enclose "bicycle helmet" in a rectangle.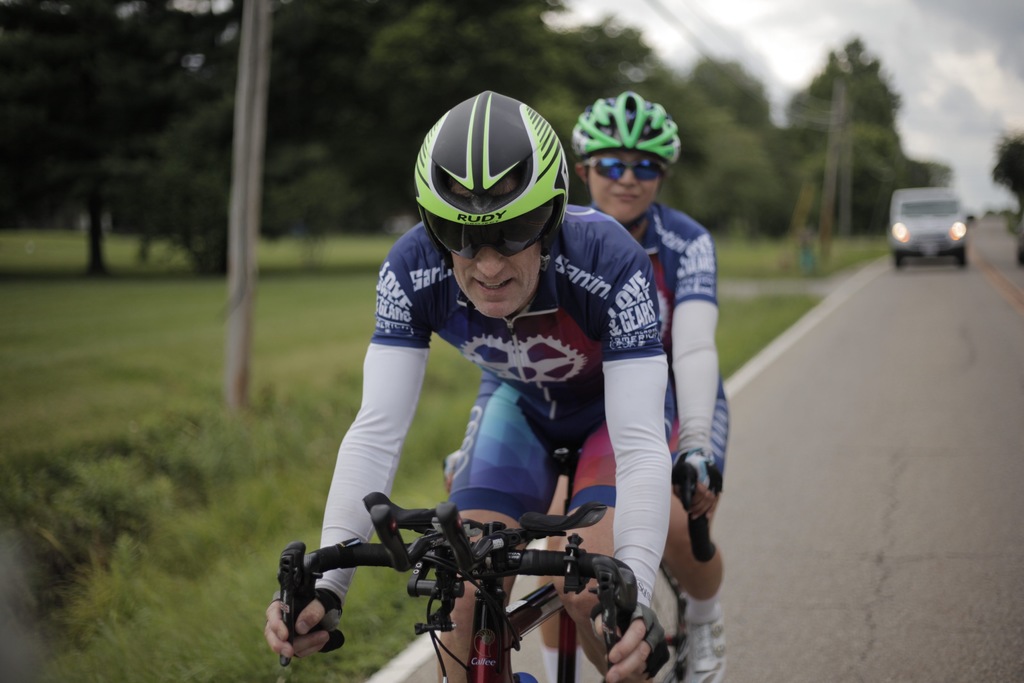
select_region(413, 92, 568, 256).
